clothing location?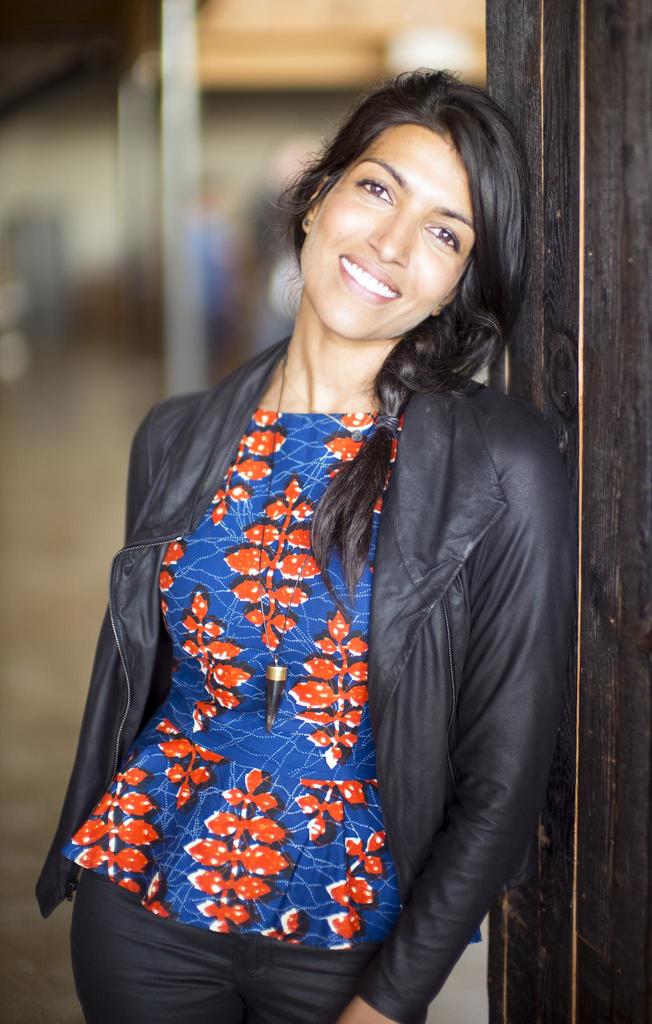
rect(69, 275, 553, 991)
